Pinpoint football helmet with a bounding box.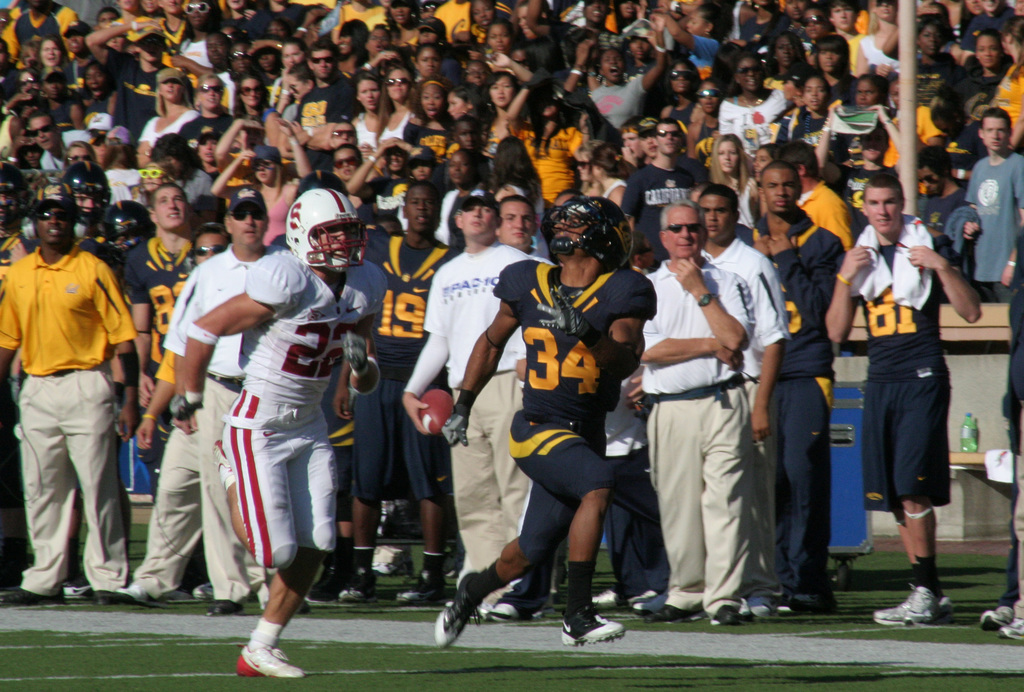
{"left": 63, "top": 160, "right": 118, "bottom": 233}.
